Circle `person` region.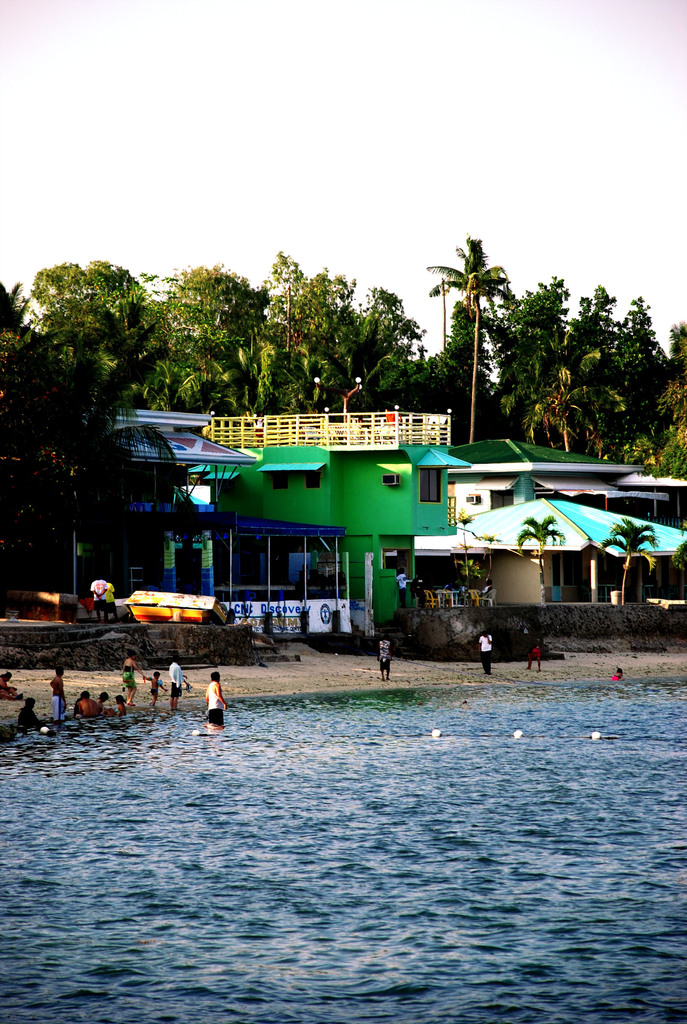
Region: l=76, t=692, r=97, b=722.
